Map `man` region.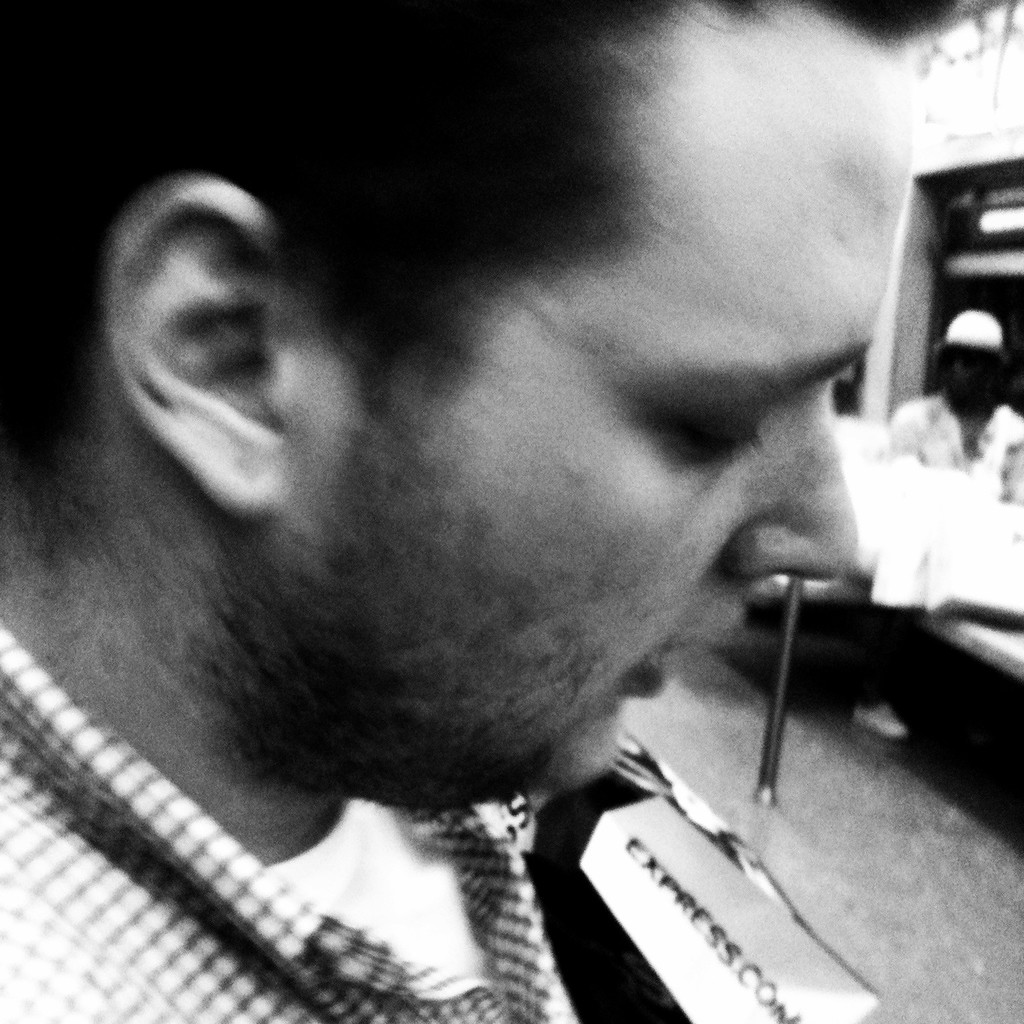
Mapped to x1=0 y1=0 x2=968 y2=1021.
